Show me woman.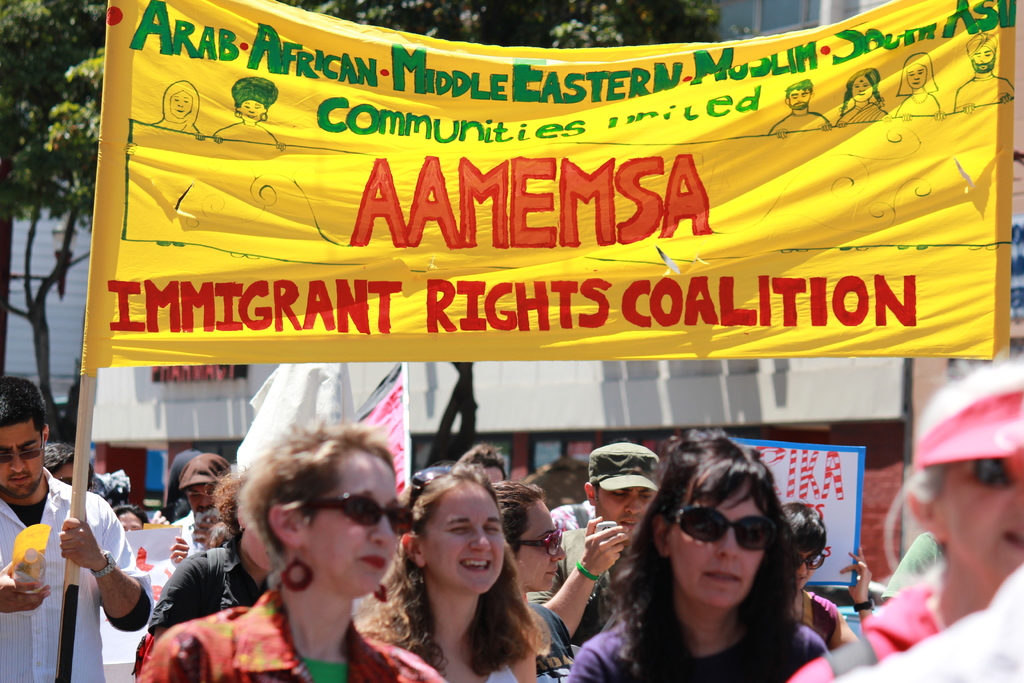
woman is here: detection(785, 499, 874, 648).
